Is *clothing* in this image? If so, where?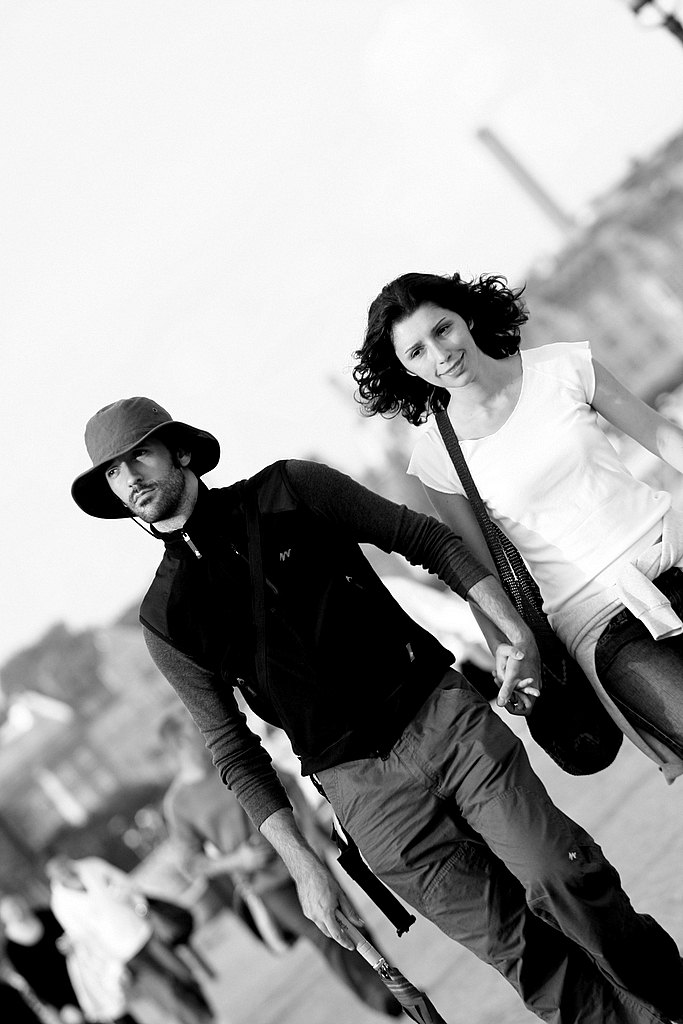
Yes, at crop(152, 766, 334, 939).
